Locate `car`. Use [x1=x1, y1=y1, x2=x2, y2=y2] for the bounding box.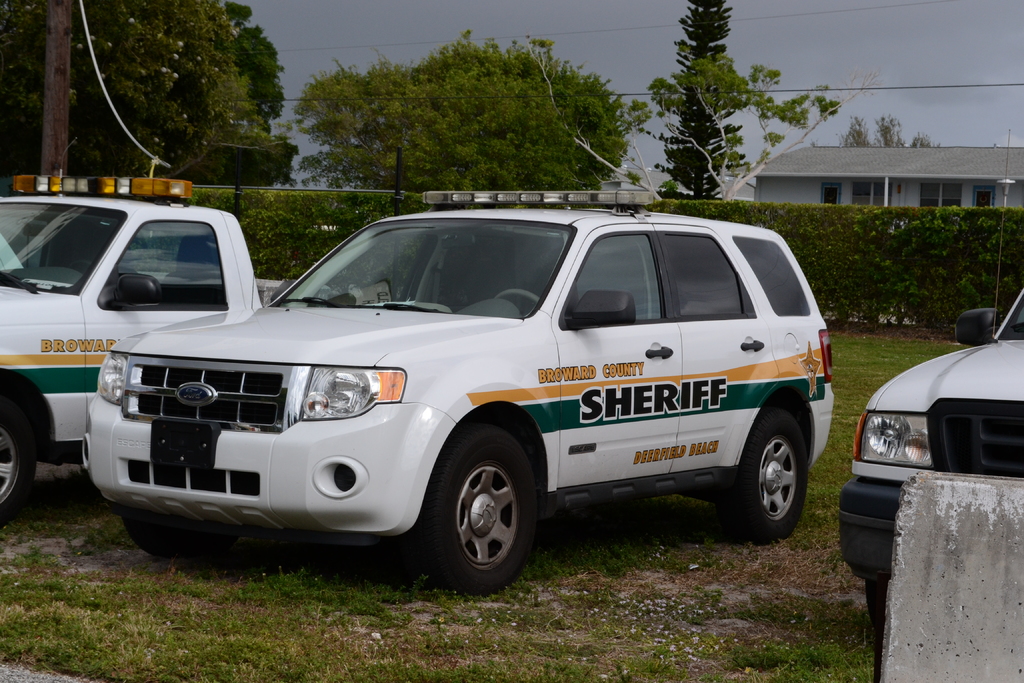
[x1=24, y1=187, x2=852, y2=586].
